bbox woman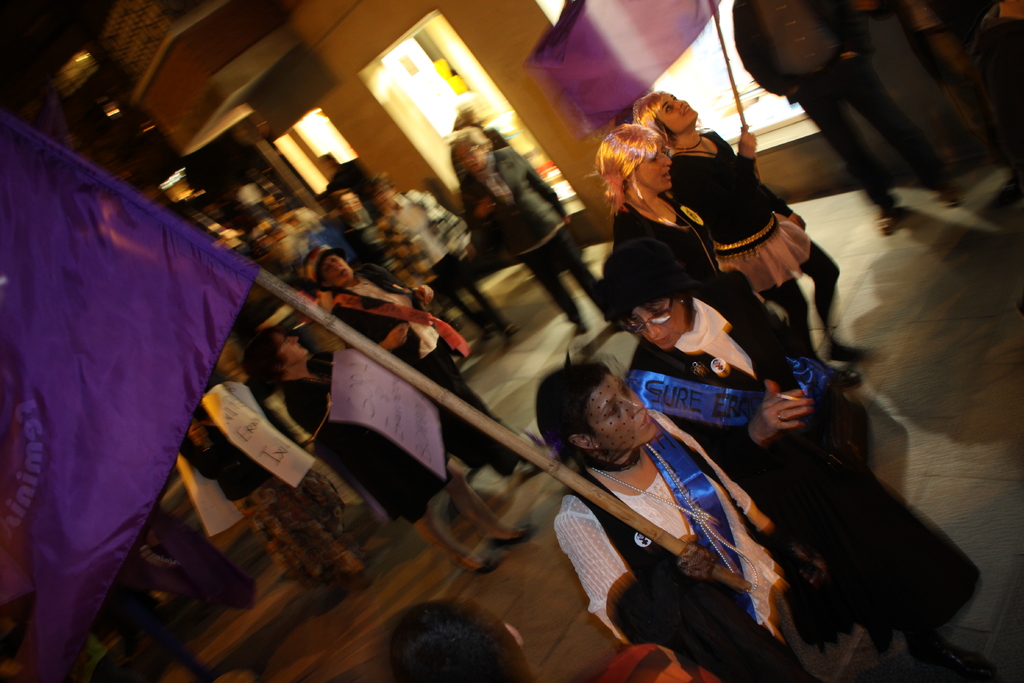
locate(589, 111, 726, 320)
